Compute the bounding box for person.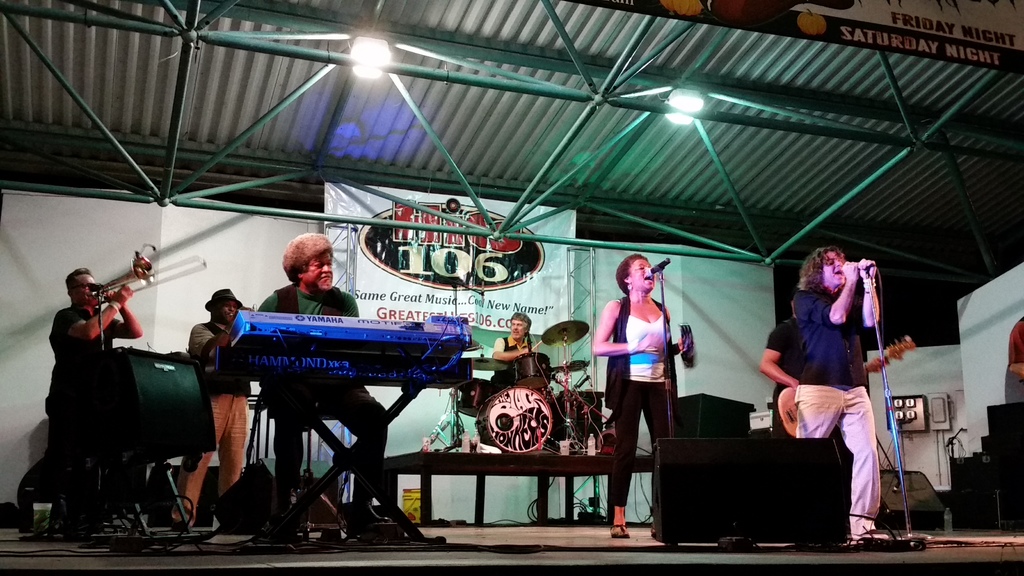
Rect(48, 269, 143, 495).
